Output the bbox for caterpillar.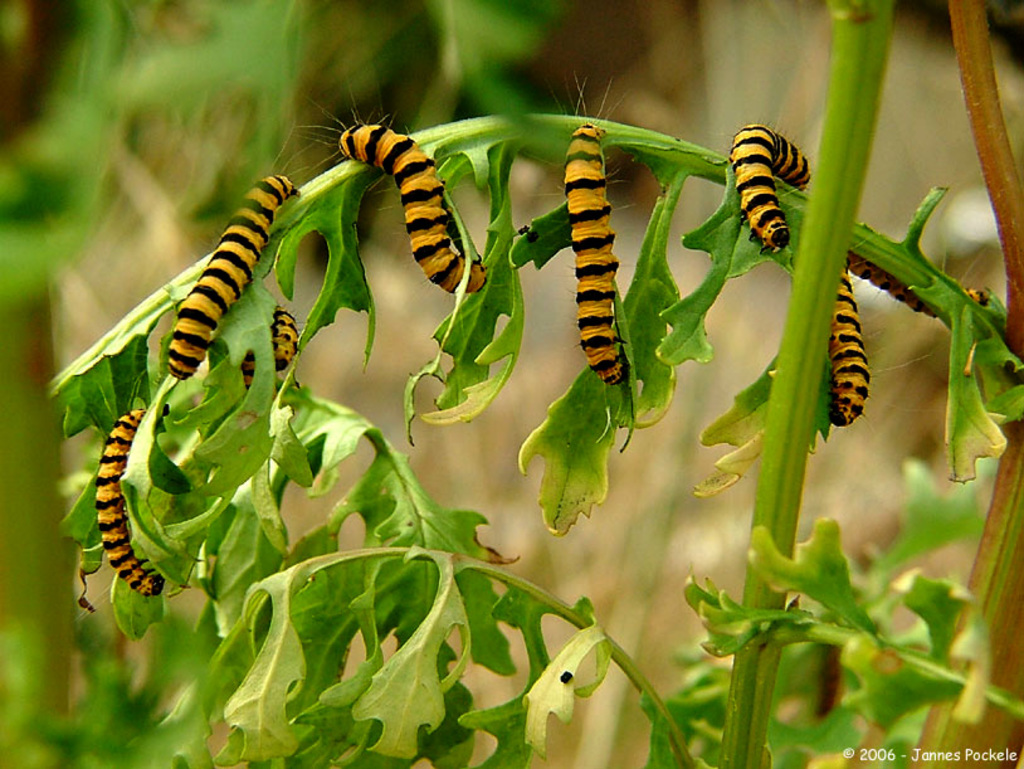
select_region(238, 301, 306, 388).
